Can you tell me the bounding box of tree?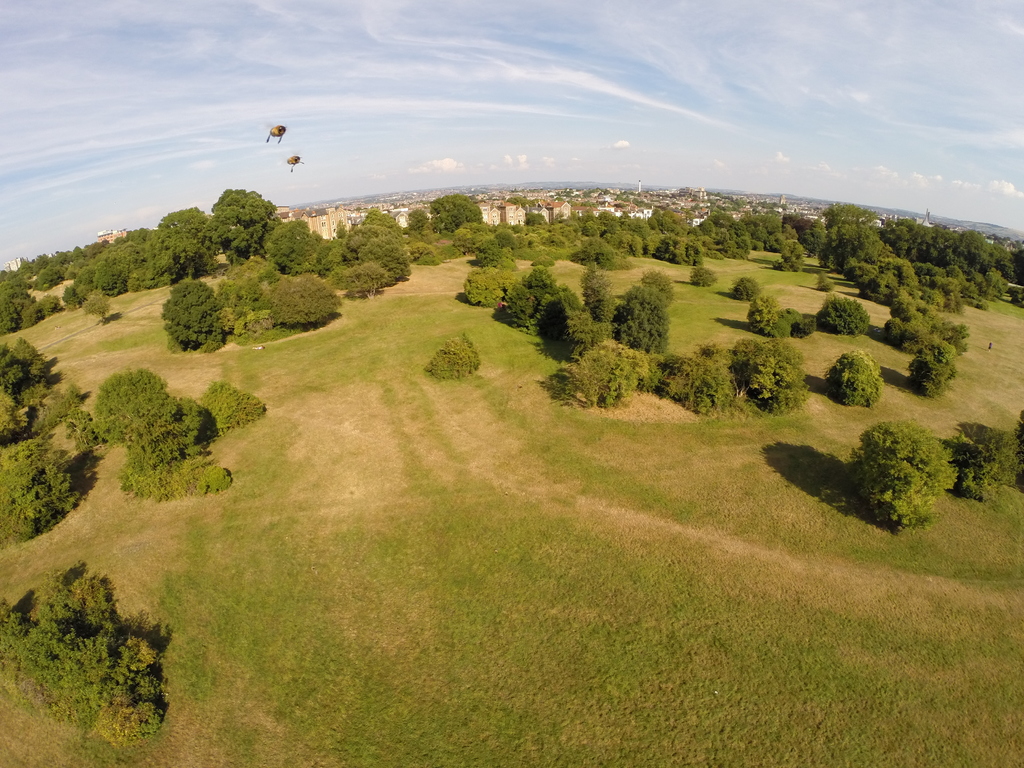
{"left": 734, "top": 273, "right": 766, "bottom": 303}.
